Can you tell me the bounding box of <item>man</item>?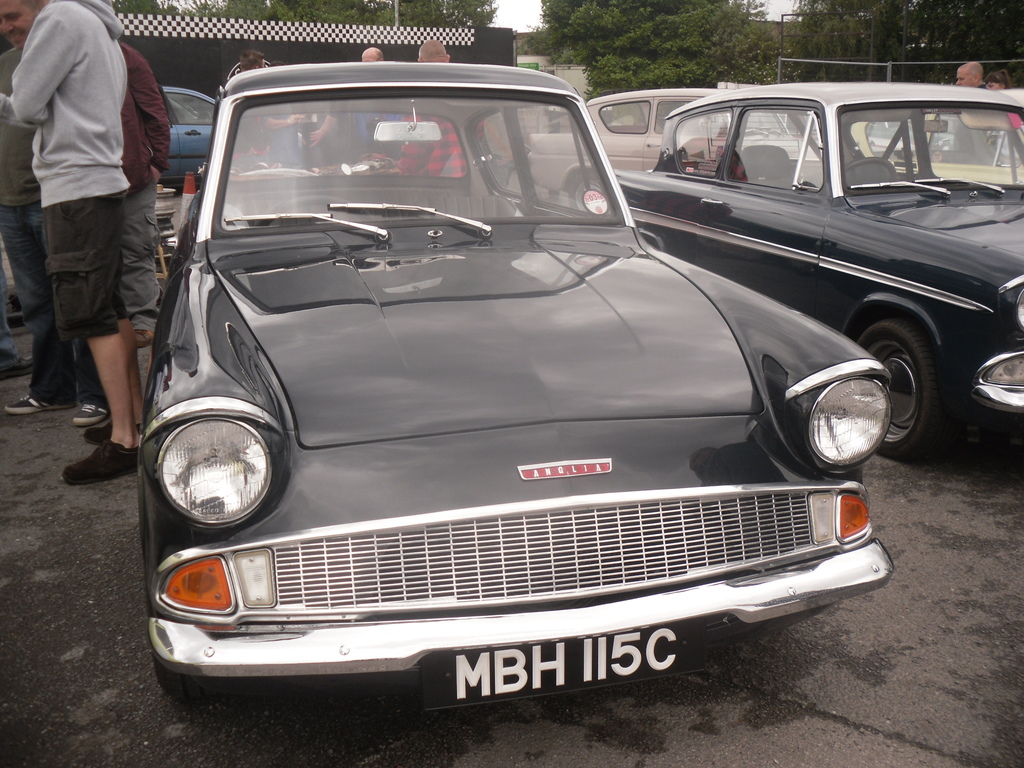
box=[943, 60, 990, 161].
